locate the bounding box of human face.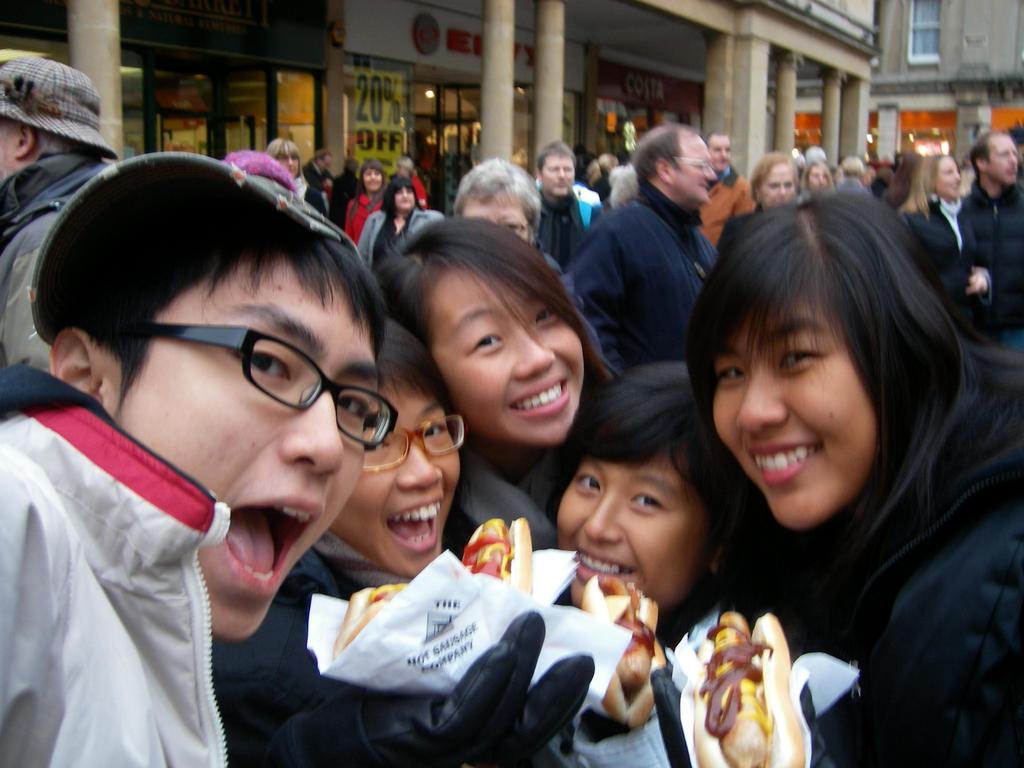
Bounding box: [711,291,877,528].
